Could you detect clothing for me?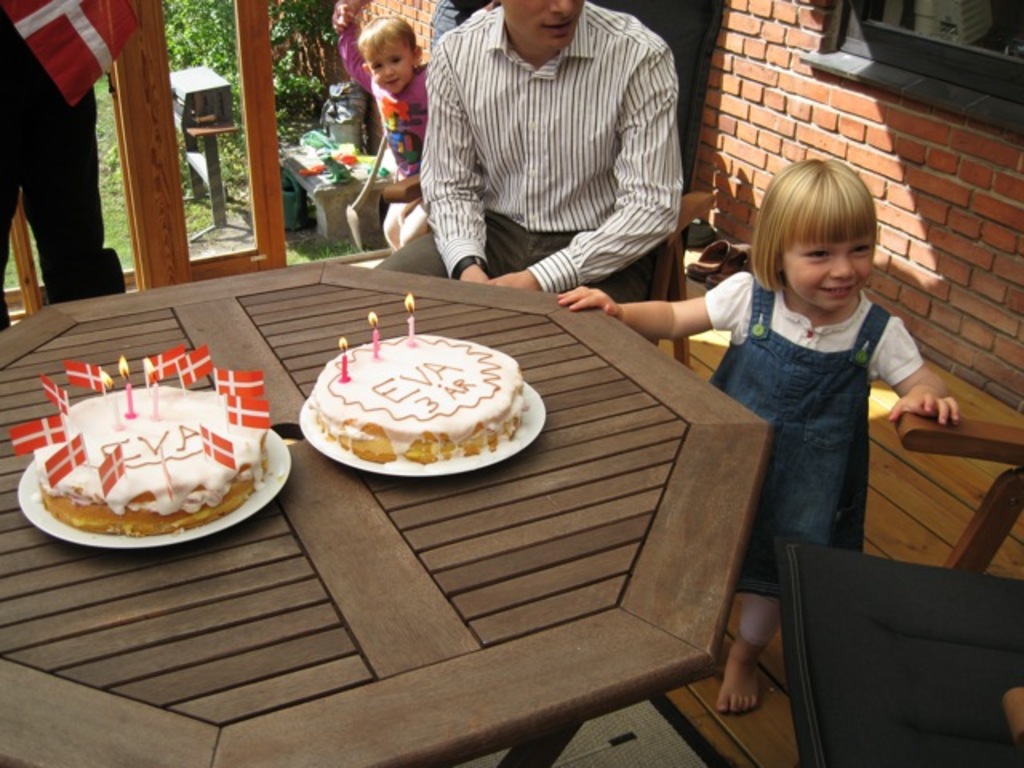
Detection result: l=336, t=21, r=427, b=248.
